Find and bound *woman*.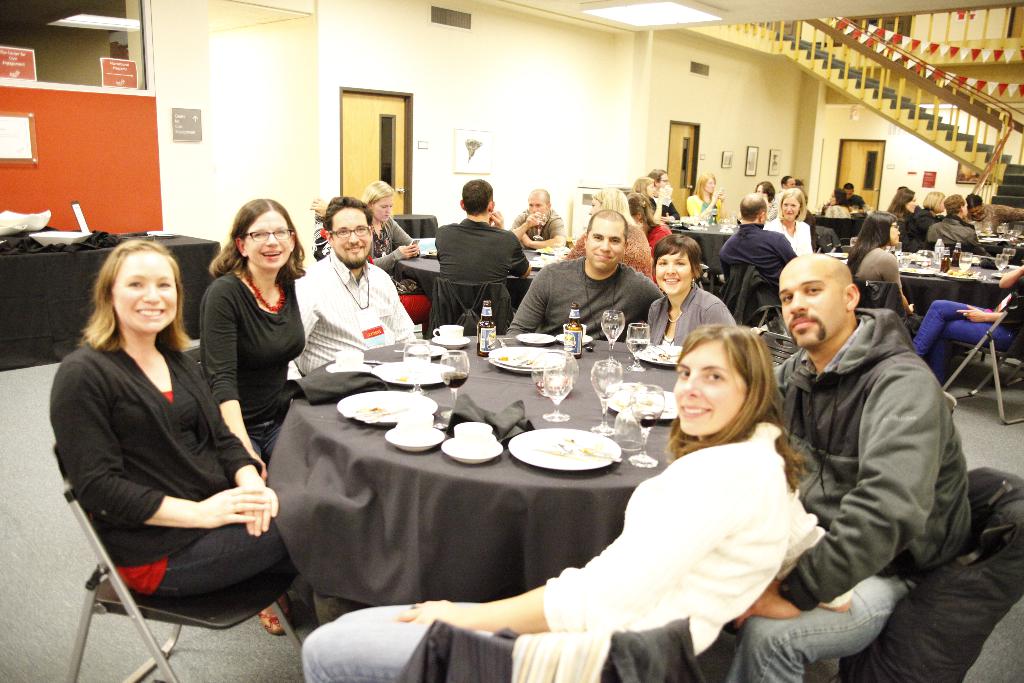
Bound: region(840, 206, 932, 338).
